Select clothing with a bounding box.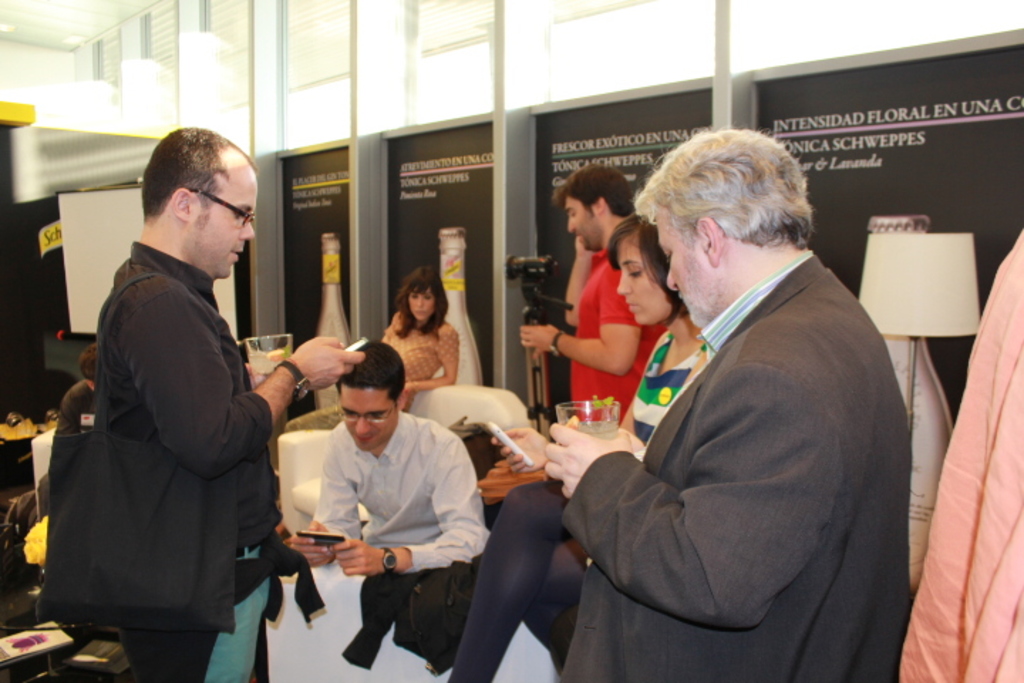
bbox=(629, 329, 705, 455).
